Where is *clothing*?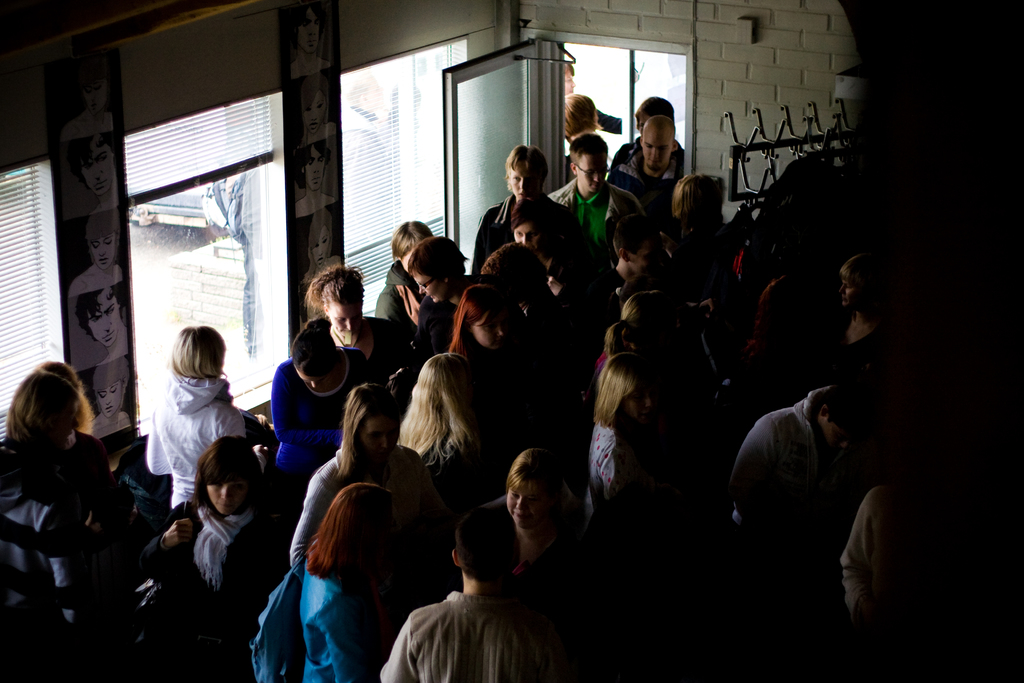
{"x1": 152, "y1": 500, "x2": 287, "y2": 682}.
